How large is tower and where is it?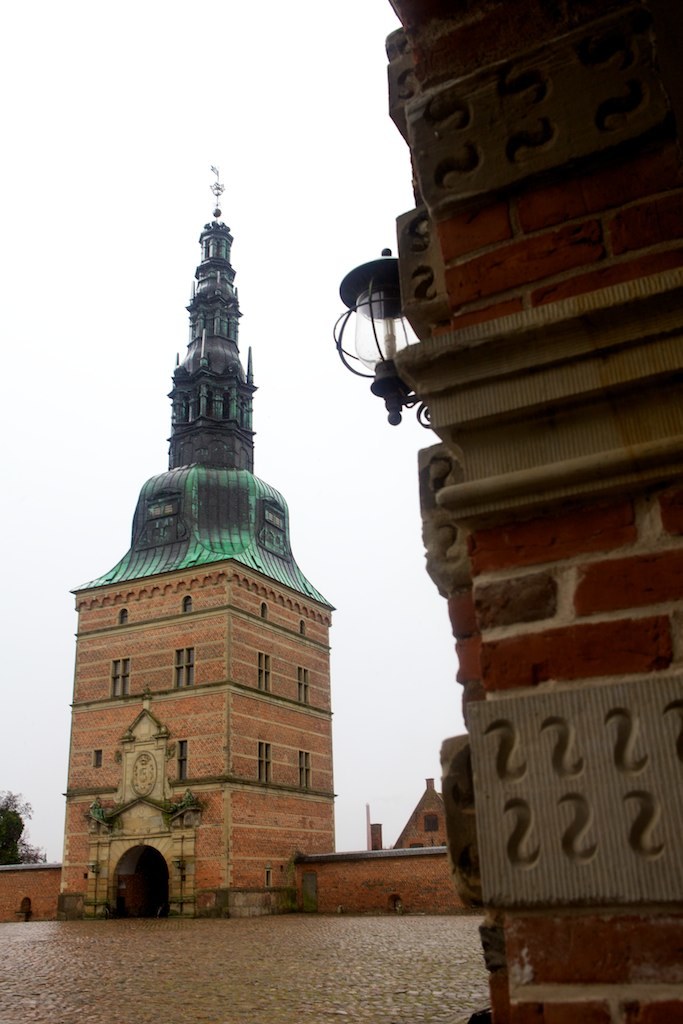
Bounding box: 73 190 322 807.
